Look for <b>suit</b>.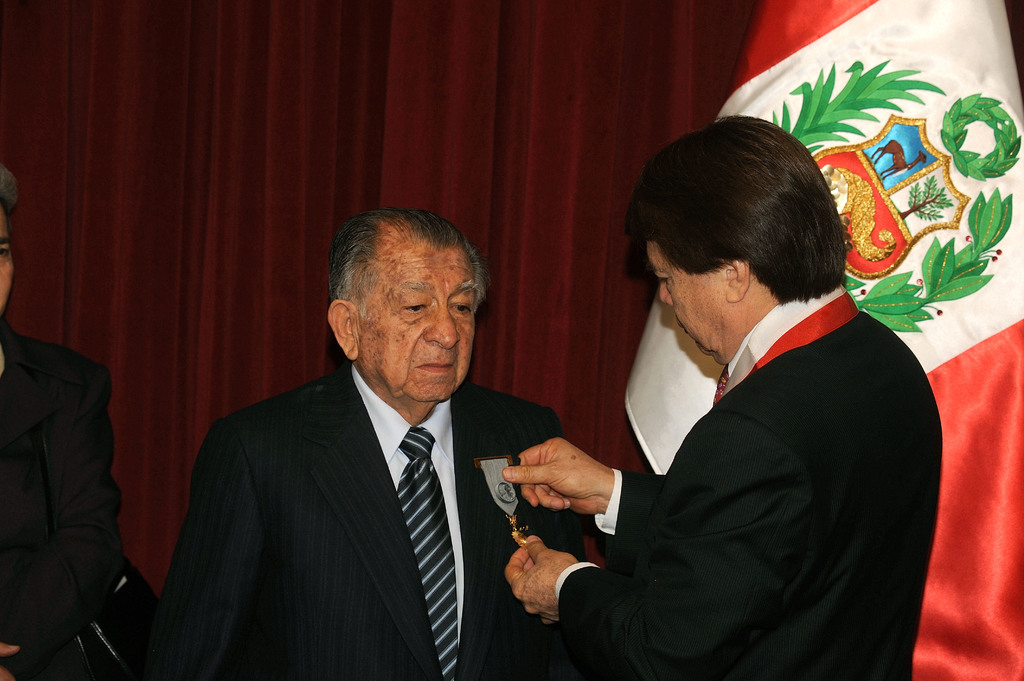
Found: <region>0, 316, 124, 680</region>.
